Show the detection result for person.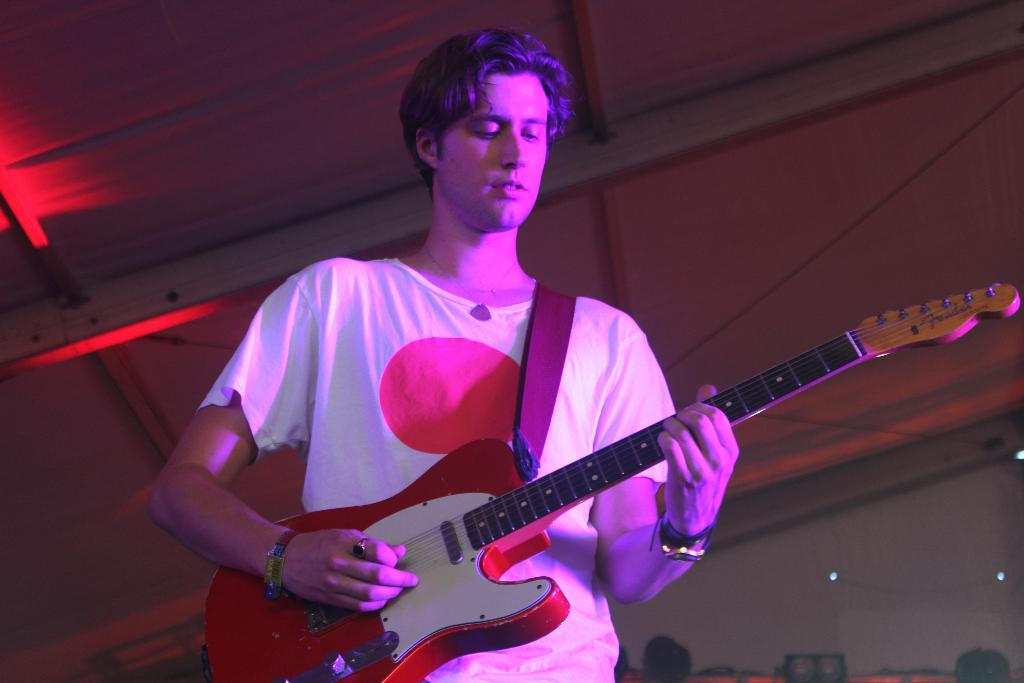
region(184, 54, 895, 680).
